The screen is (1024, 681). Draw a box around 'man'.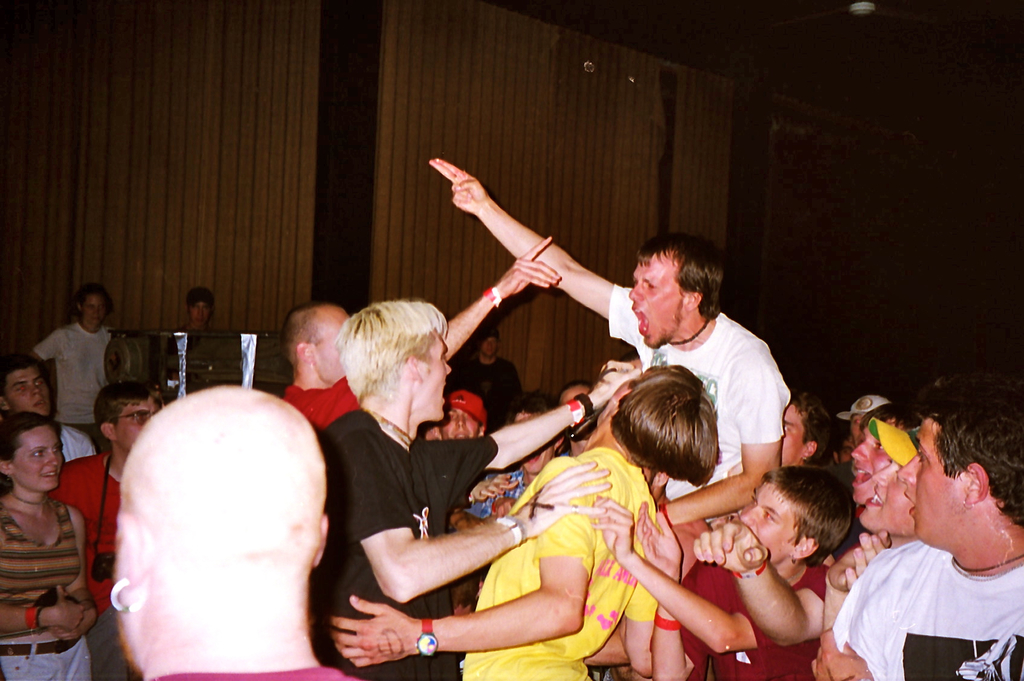
x1=428, y1=157, x2=792, y2=578.
